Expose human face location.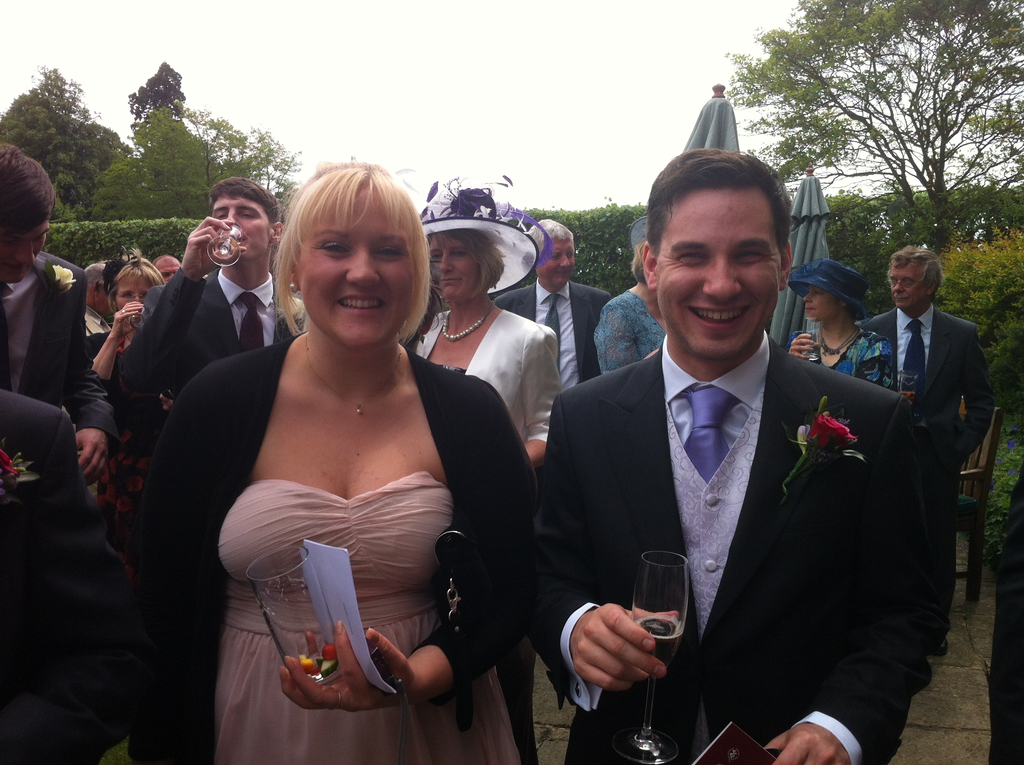
Exposed at 801 287 839 321.
